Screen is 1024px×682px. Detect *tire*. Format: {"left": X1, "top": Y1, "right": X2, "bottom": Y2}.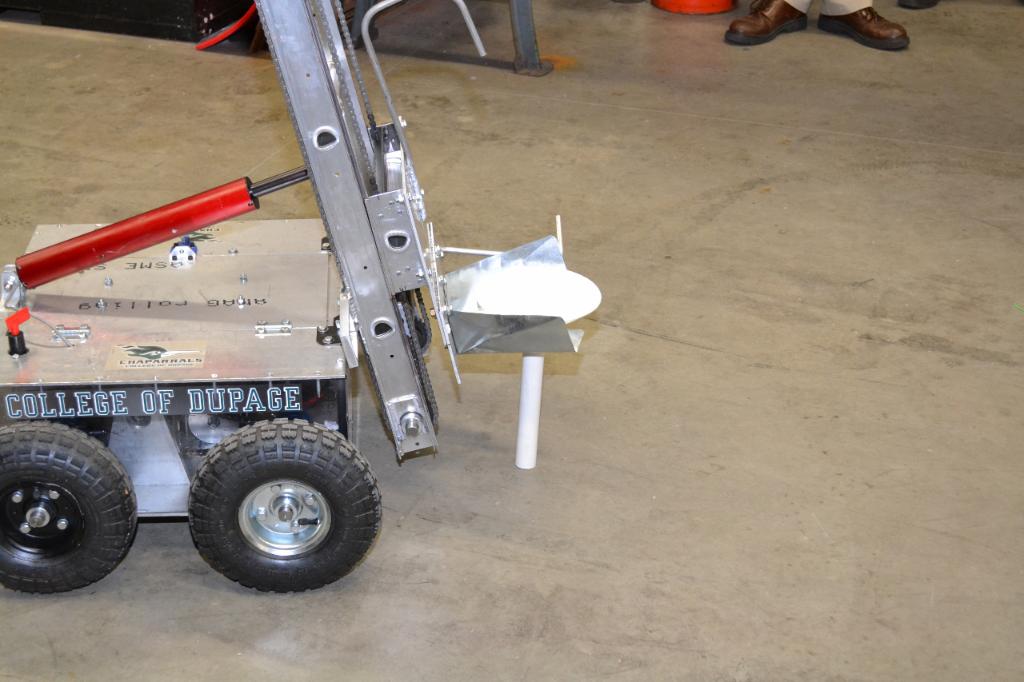
{"left": 189, "top": 419, "right": 390, "bottom": 600}.
